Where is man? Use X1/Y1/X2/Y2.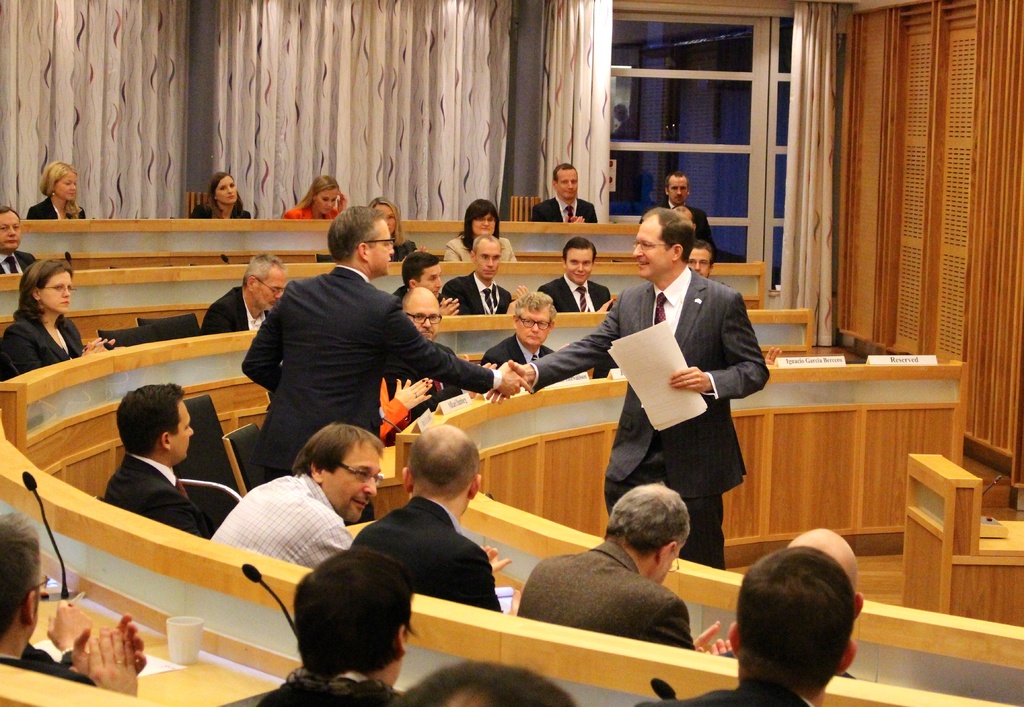
402/280/471/403.
